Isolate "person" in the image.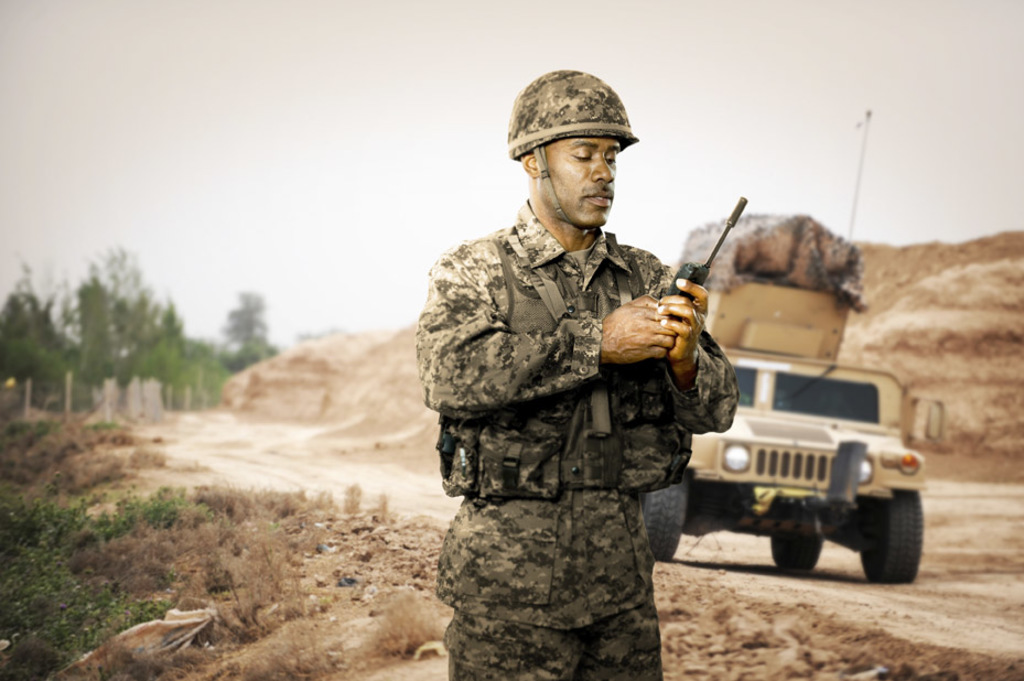
Isolated region: 423:71:742:679.
